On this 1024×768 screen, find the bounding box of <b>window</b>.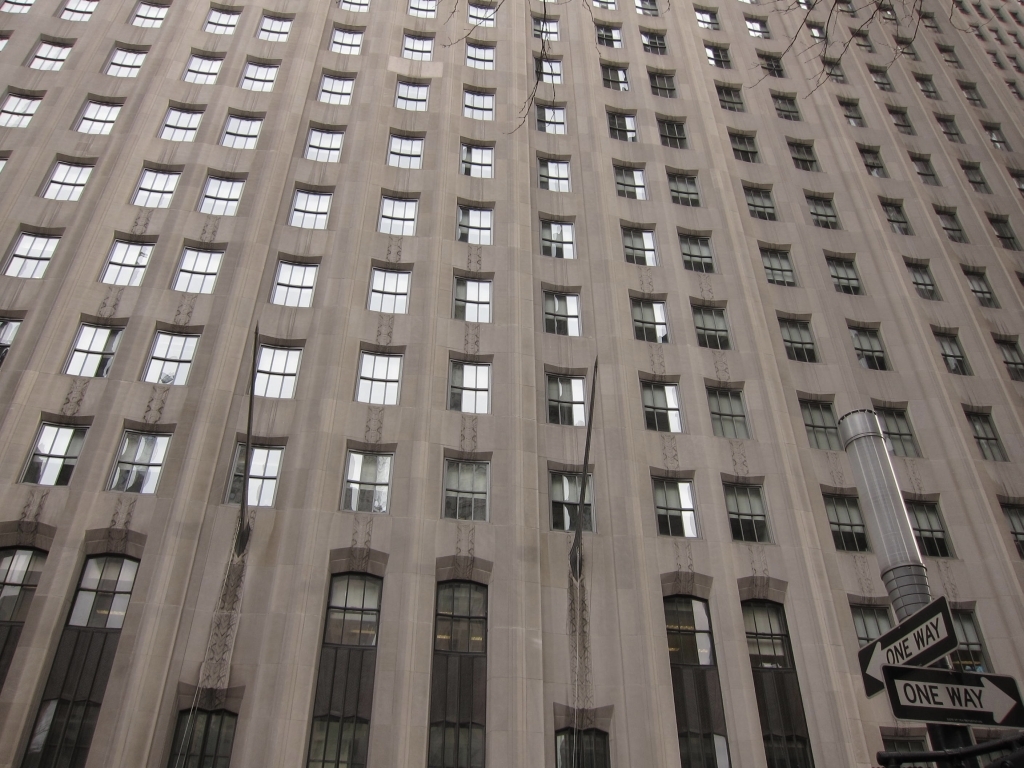
Bounding box: crop(703, 50, 733, 68).
